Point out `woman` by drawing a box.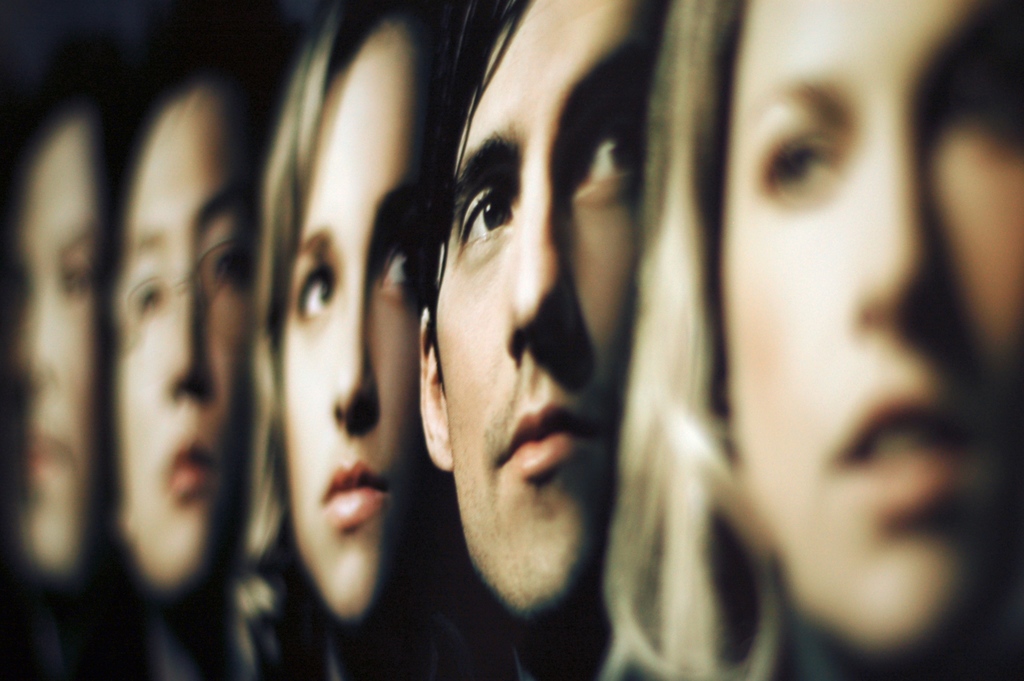
{"x1": 559, "y1": 0, "x2": 1023, "y2": 680}.
